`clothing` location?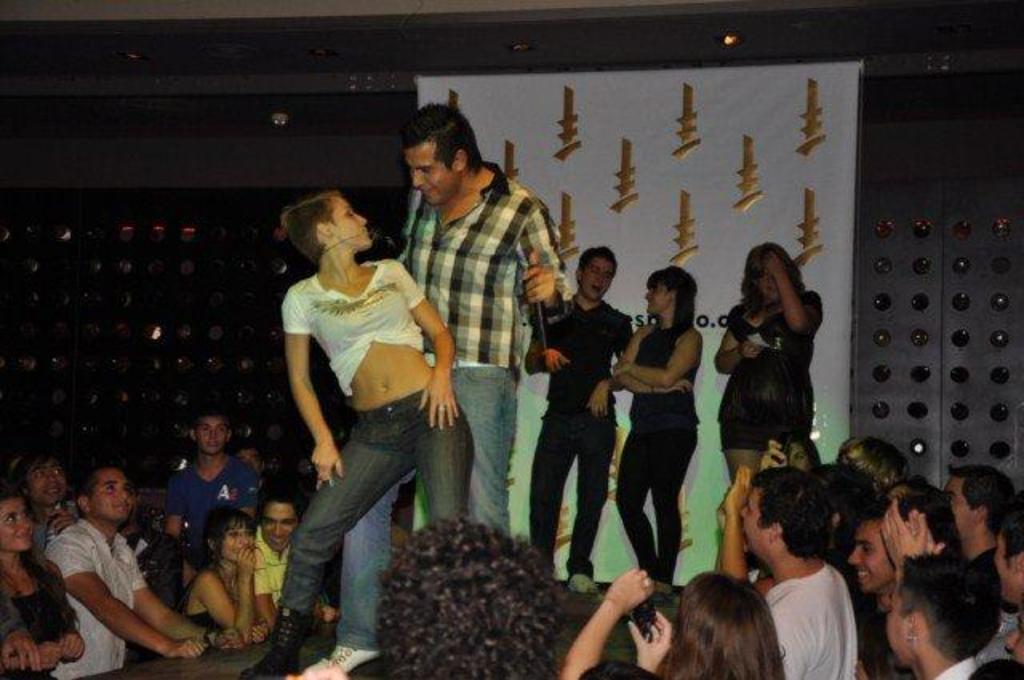
pyautogui.locateOnScreen(530, 293, 637, 579)
